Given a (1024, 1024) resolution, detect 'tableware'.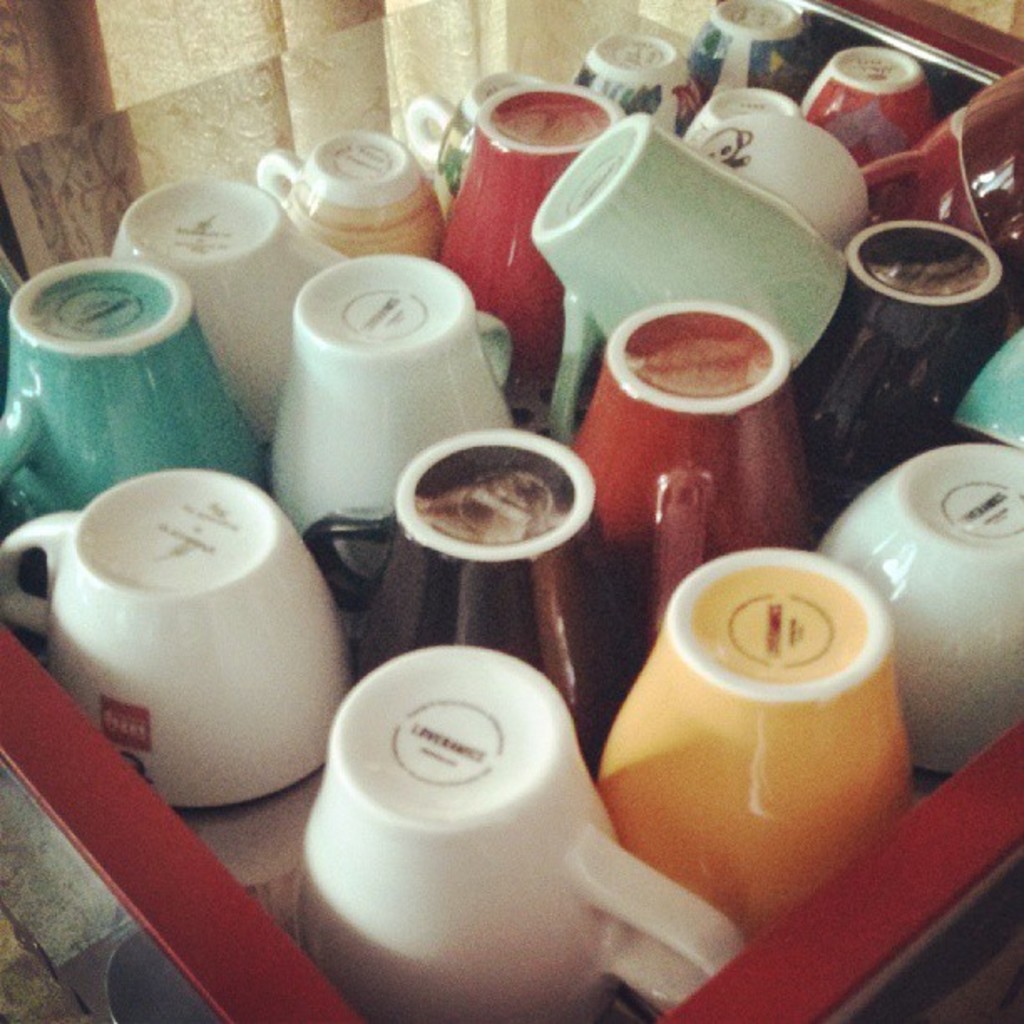
{"x1": 293, "y1": 415, "x2": 626, "y2": 761}.
